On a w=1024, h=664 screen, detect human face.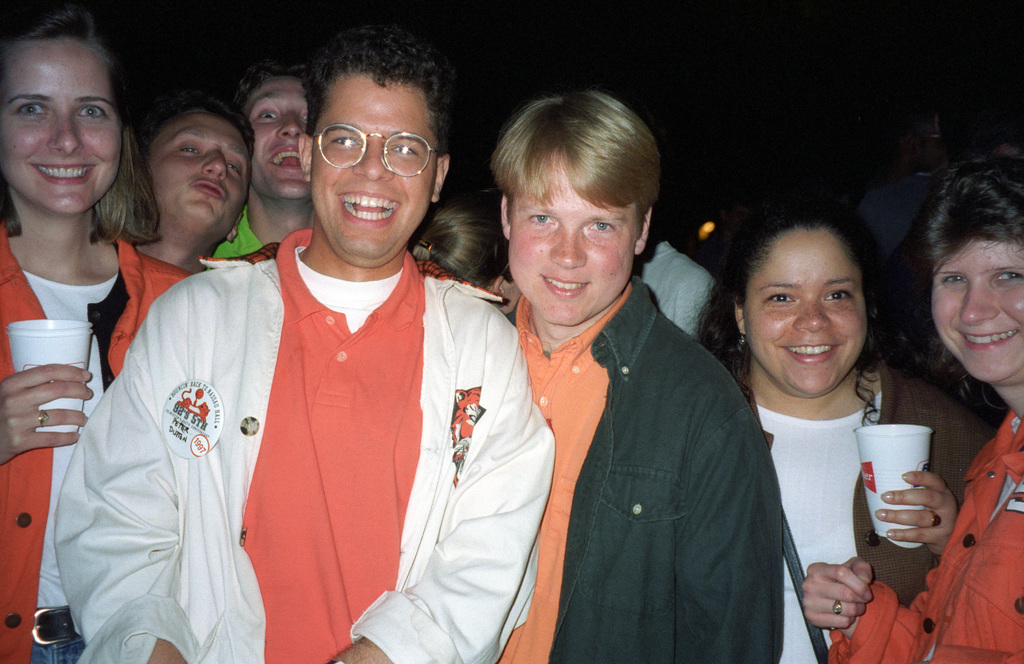
511 164 638 320.
